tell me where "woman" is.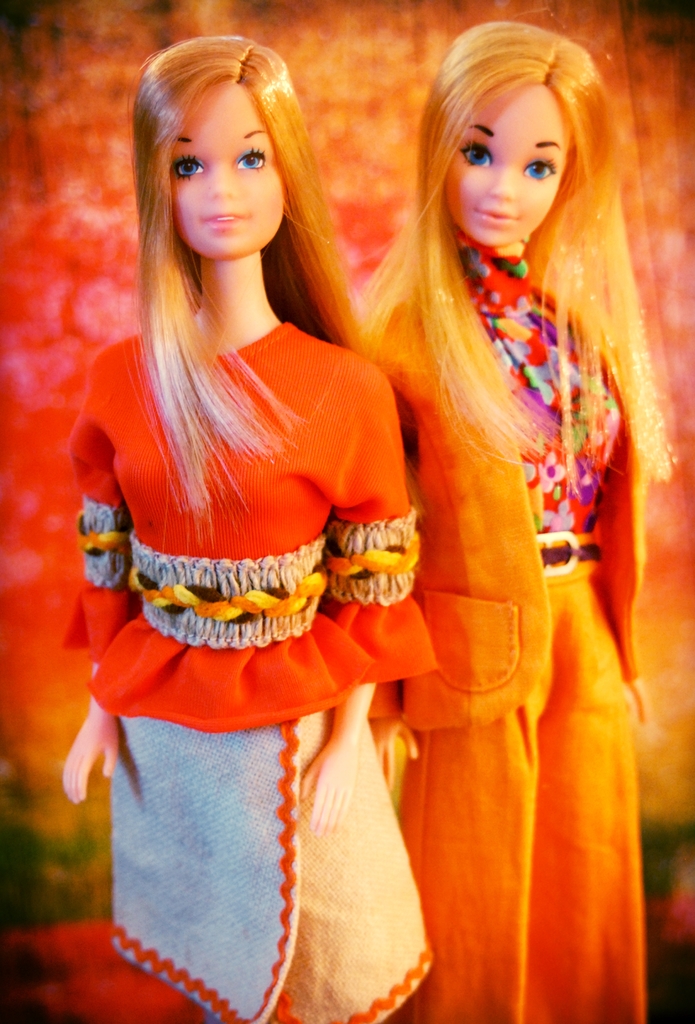
"woman" is at l=60, t=1, r=507, b=1004.
